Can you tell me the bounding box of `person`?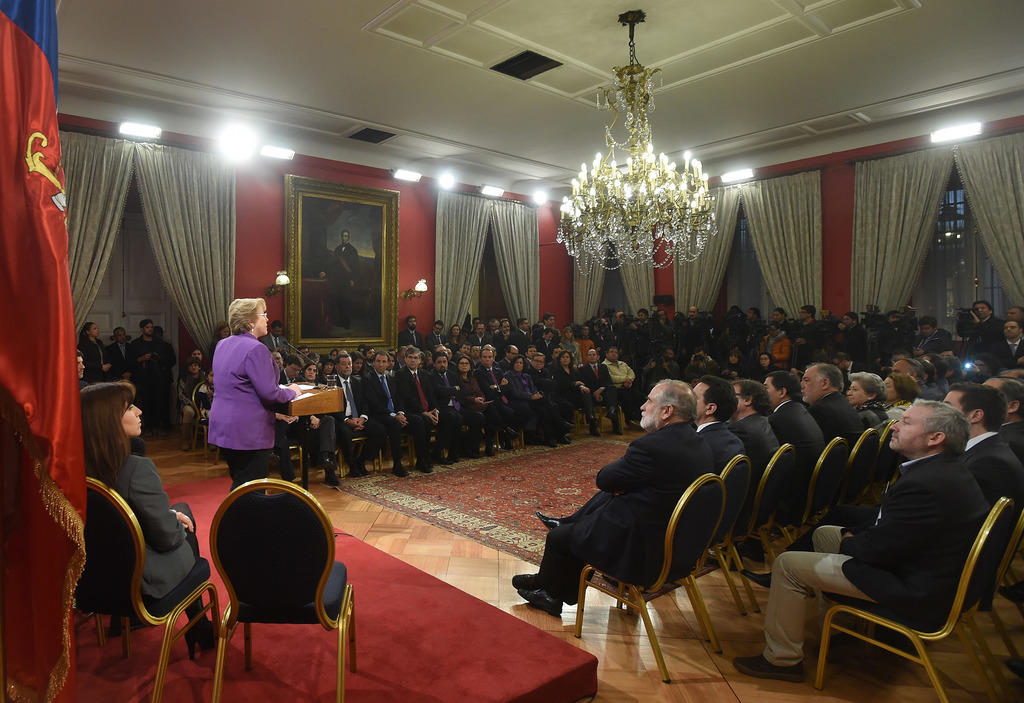
Rect(74, 319, 118, 426).
